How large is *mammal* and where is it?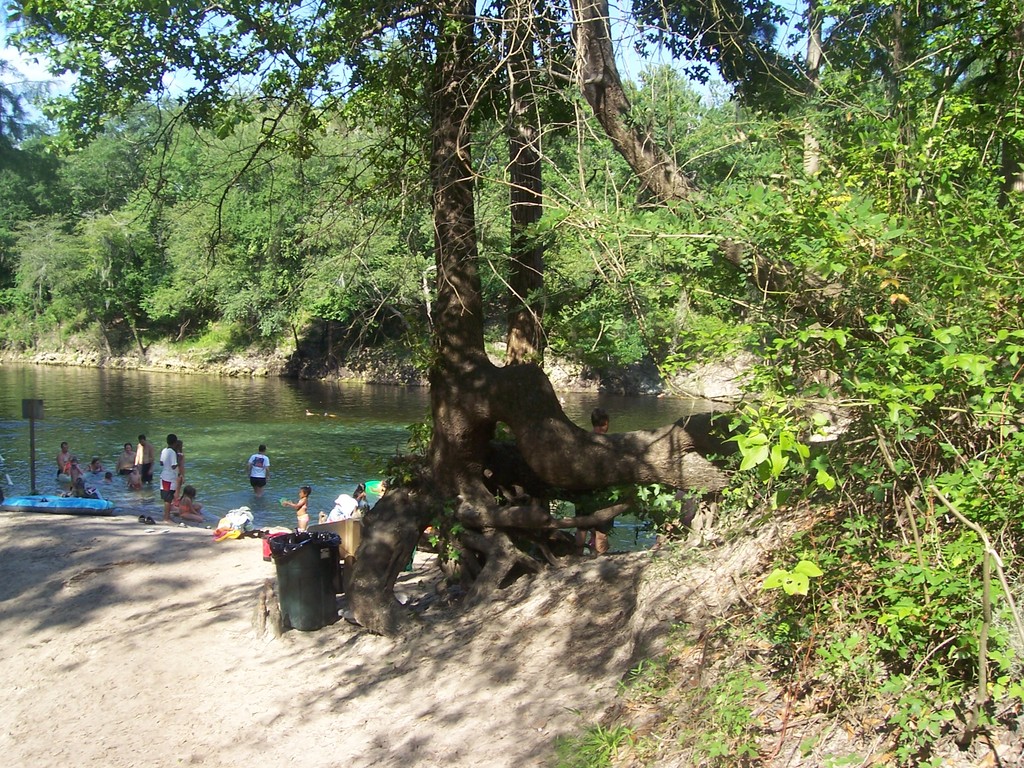
Bounding box: <box>282,484,309,533</box>.
